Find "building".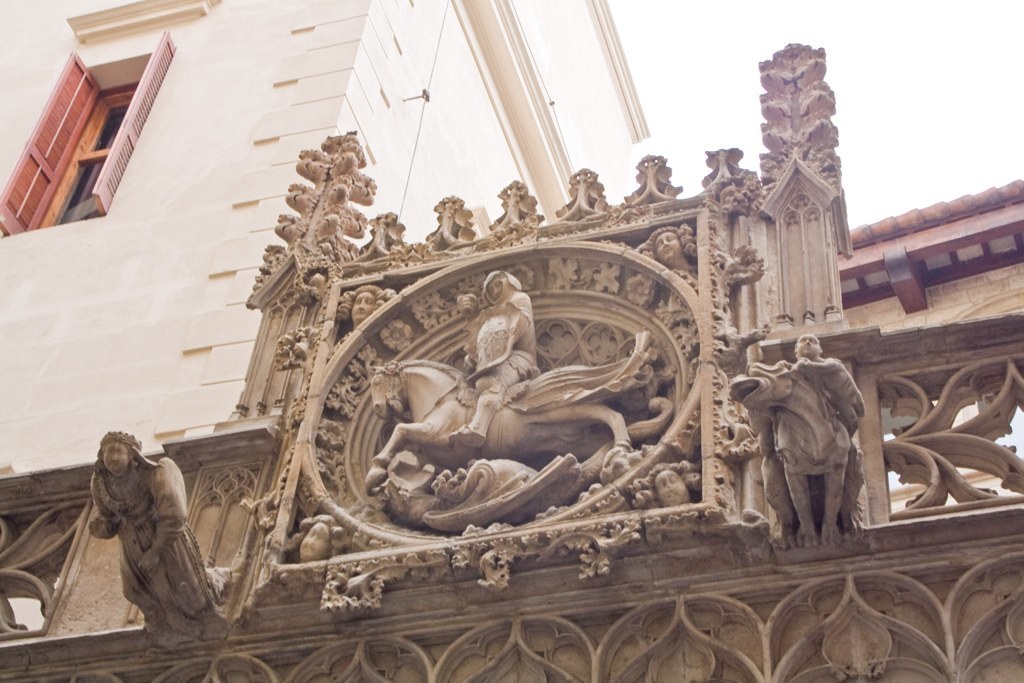
locate(0, 0, 655, 471).
